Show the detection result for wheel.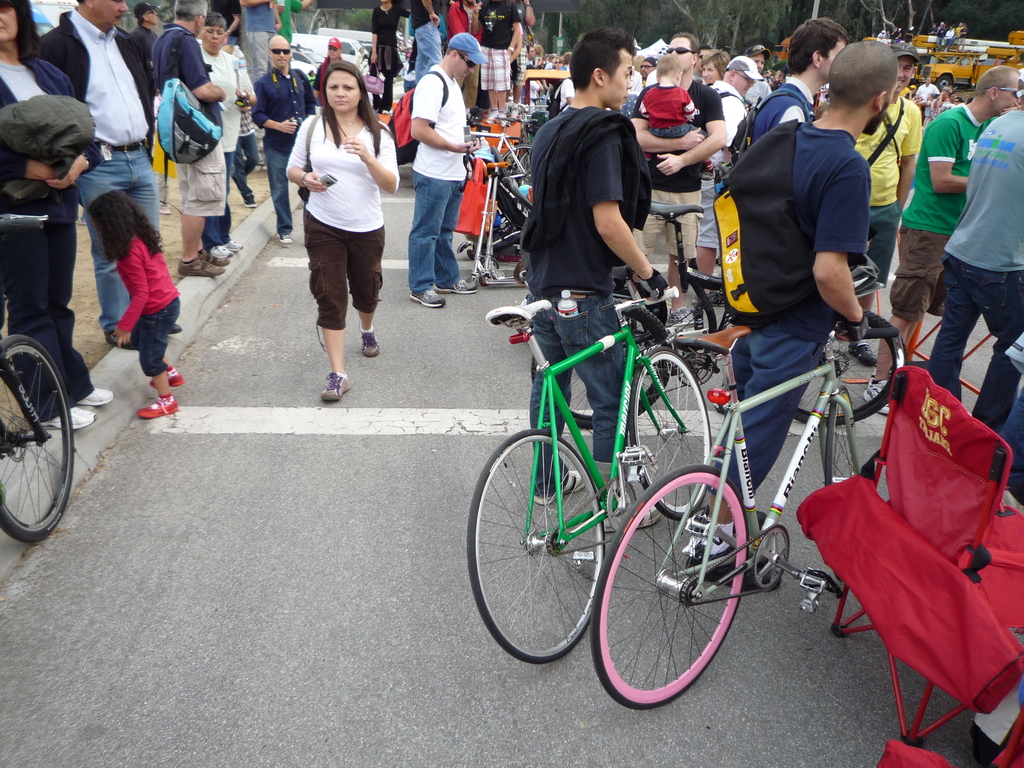
(left=605, top=476, right=759, bottom=704).
